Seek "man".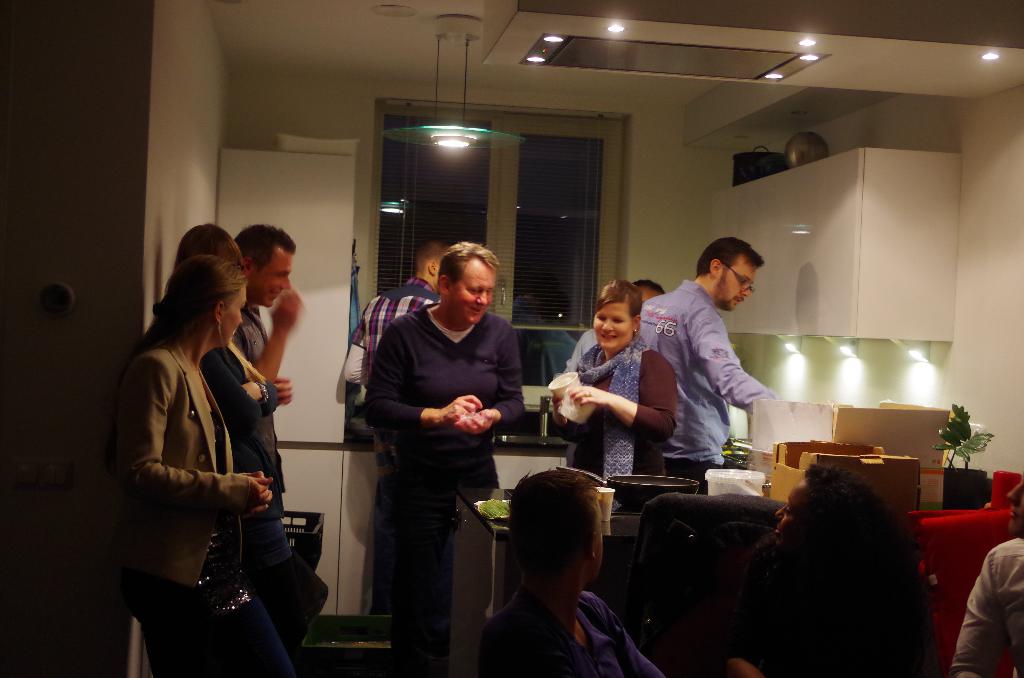
BBox(227, 223, 305, 492).
